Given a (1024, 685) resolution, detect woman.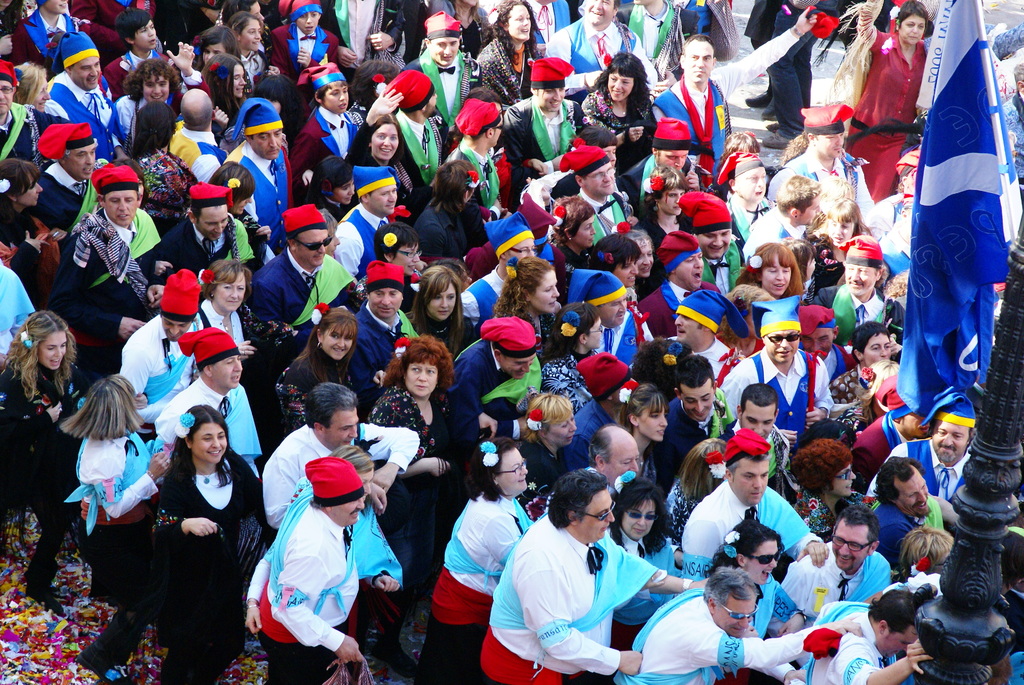
select_region(415, 435, 533, 684).
